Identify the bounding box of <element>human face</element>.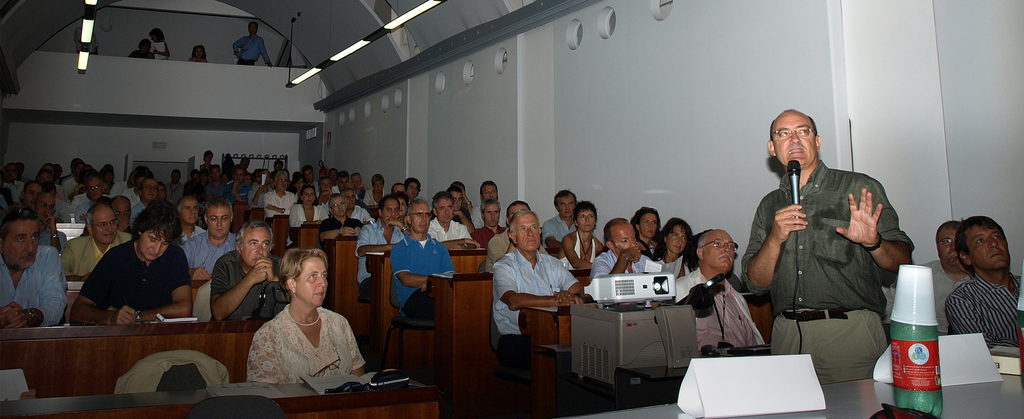
[576,208,597,231].
